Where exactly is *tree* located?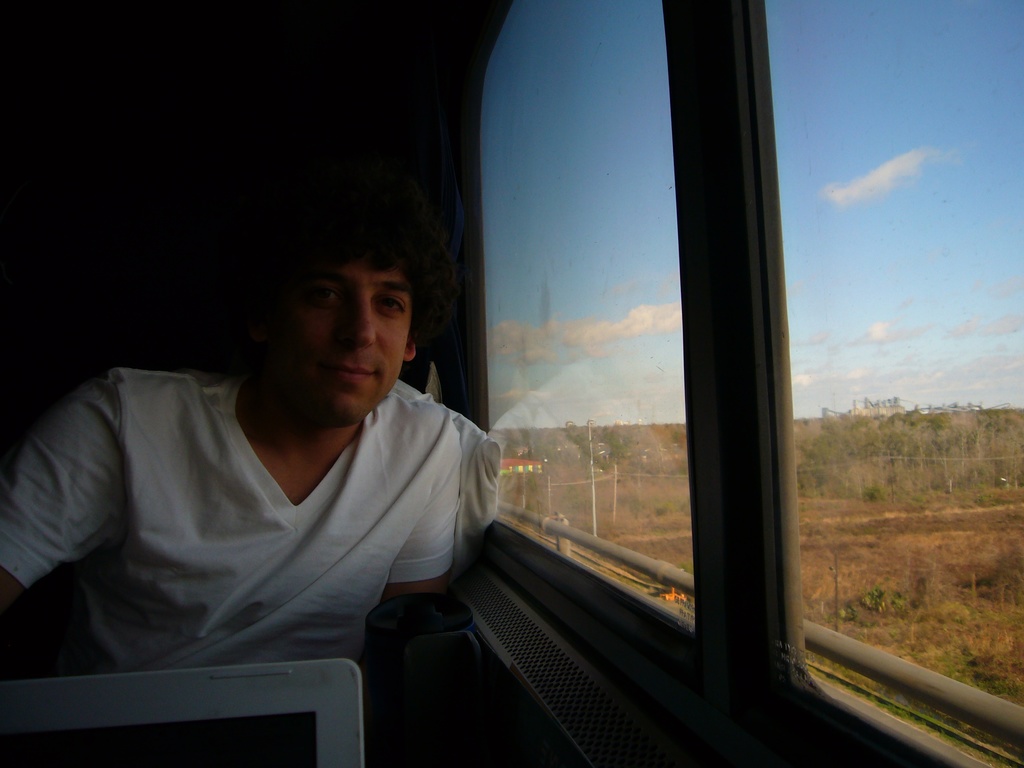
Its bounding box is detection(820, 583, 883, 630).
